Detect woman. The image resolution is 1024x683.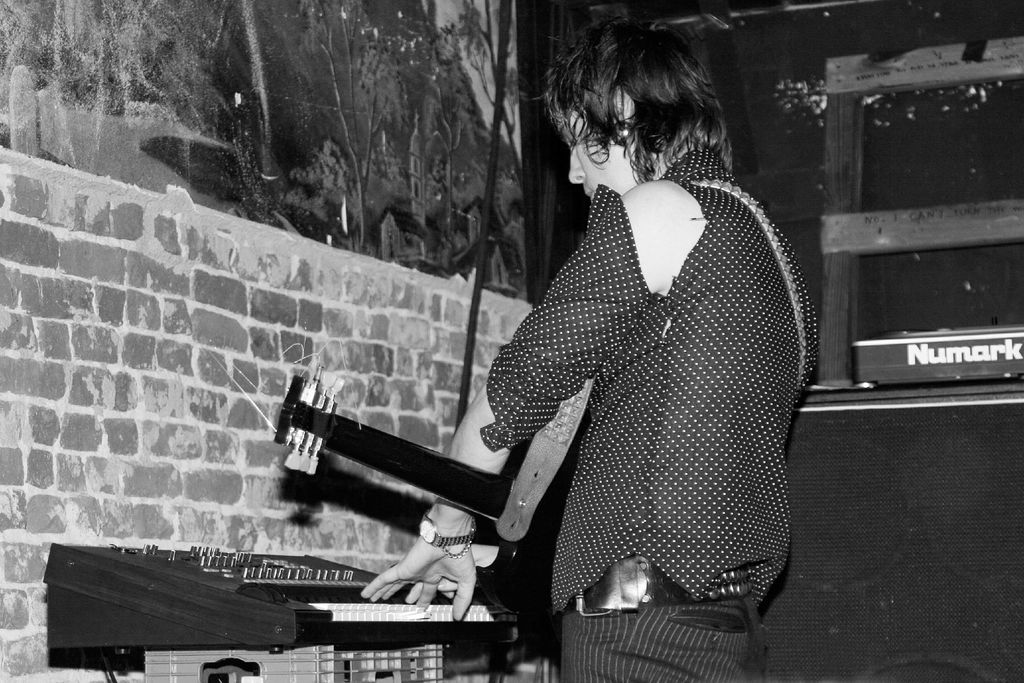
<box>461,0,806,654</box>.
